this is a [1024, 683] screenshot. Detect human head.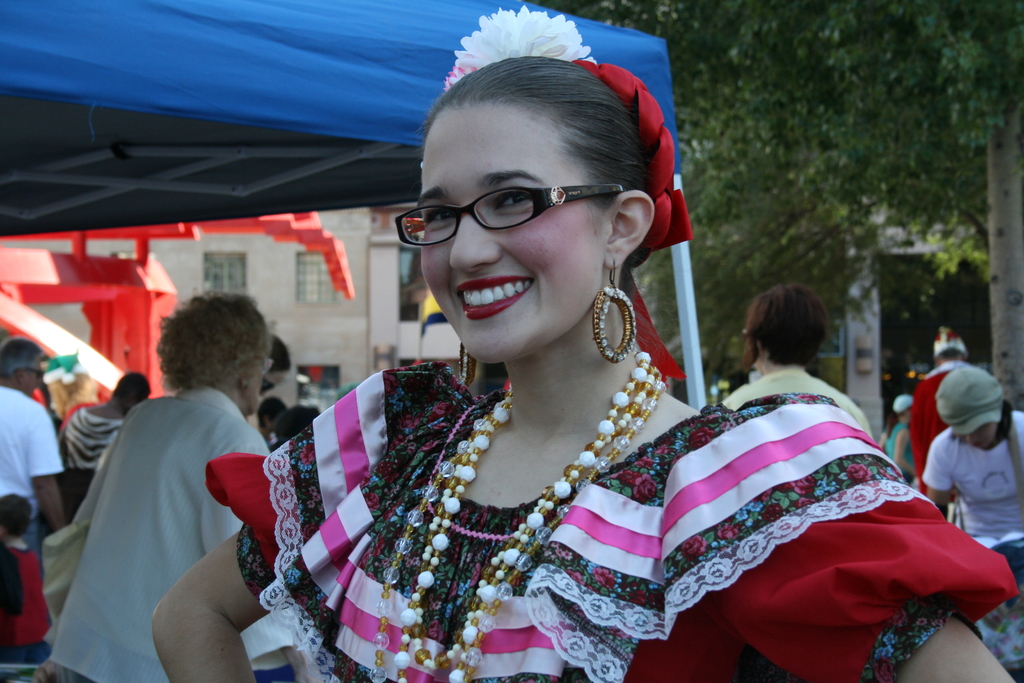
left=733, top=283, right=827, bottom=370.
